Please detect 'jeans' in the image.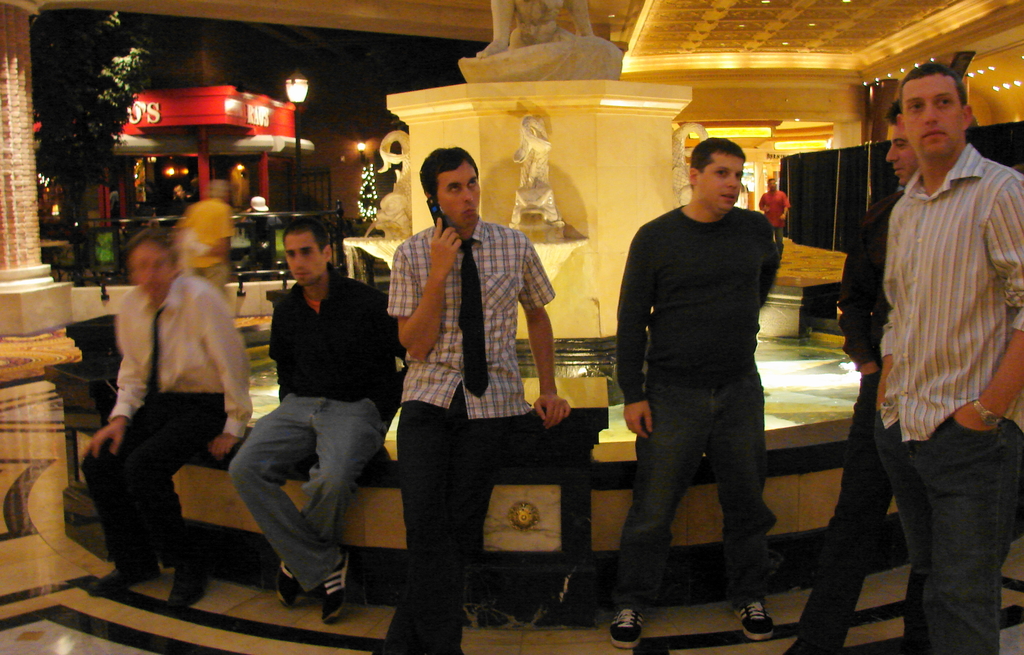
BBox(875, 405, 1023, 654).
